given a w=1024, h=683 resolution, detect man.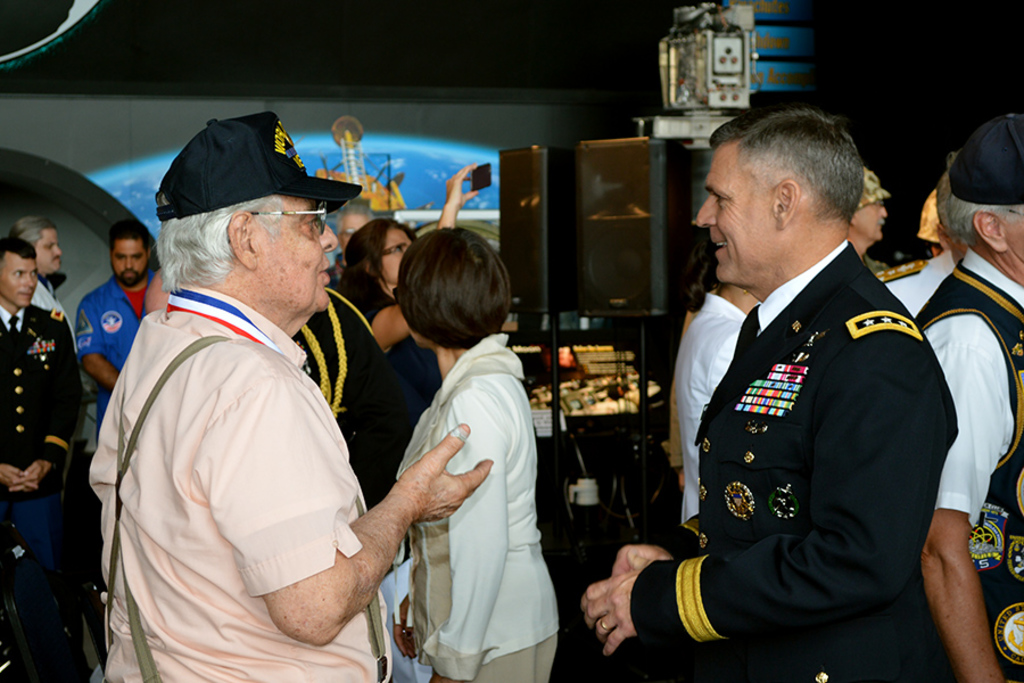
select_region(905, 97, 1023, 682).
